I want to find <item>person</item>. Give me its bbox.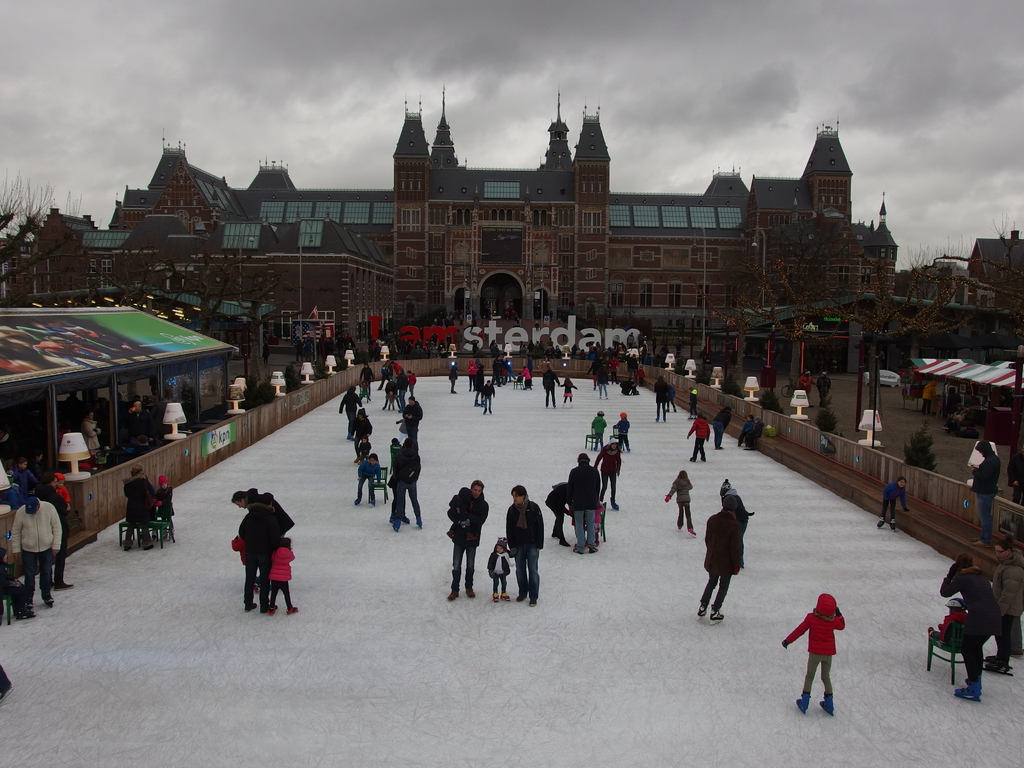
select_region(410, 438, 423, 524).
